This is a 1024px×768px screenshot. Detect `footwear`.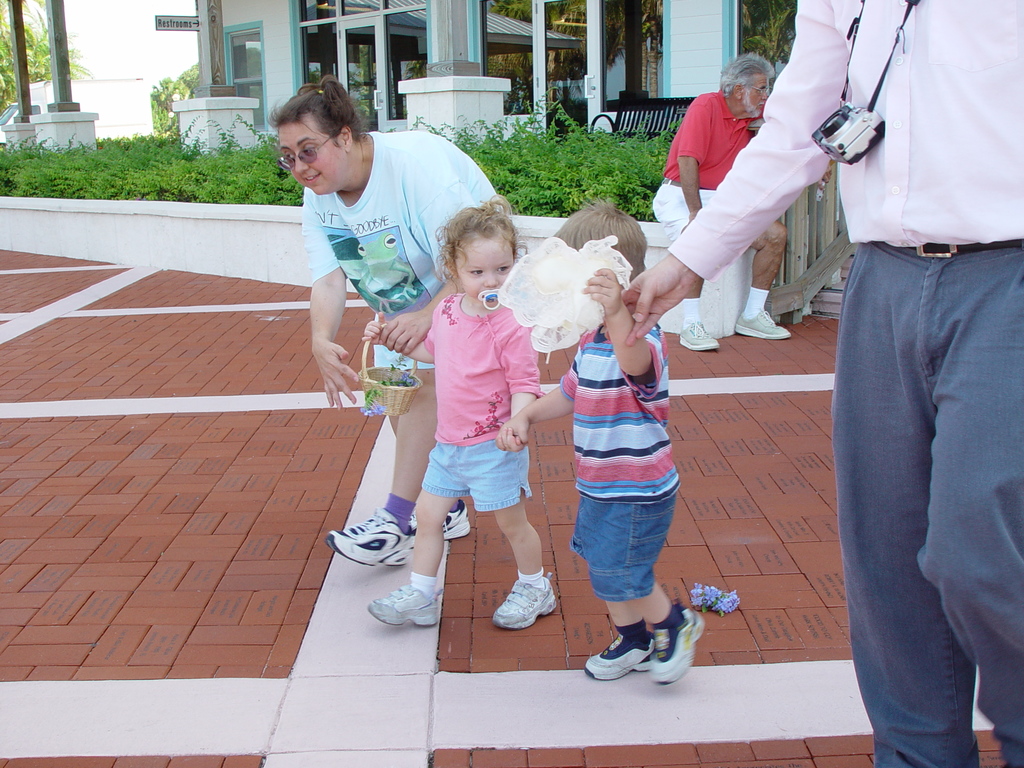
<bbox>648, 597, 710, 682</bbox>.
